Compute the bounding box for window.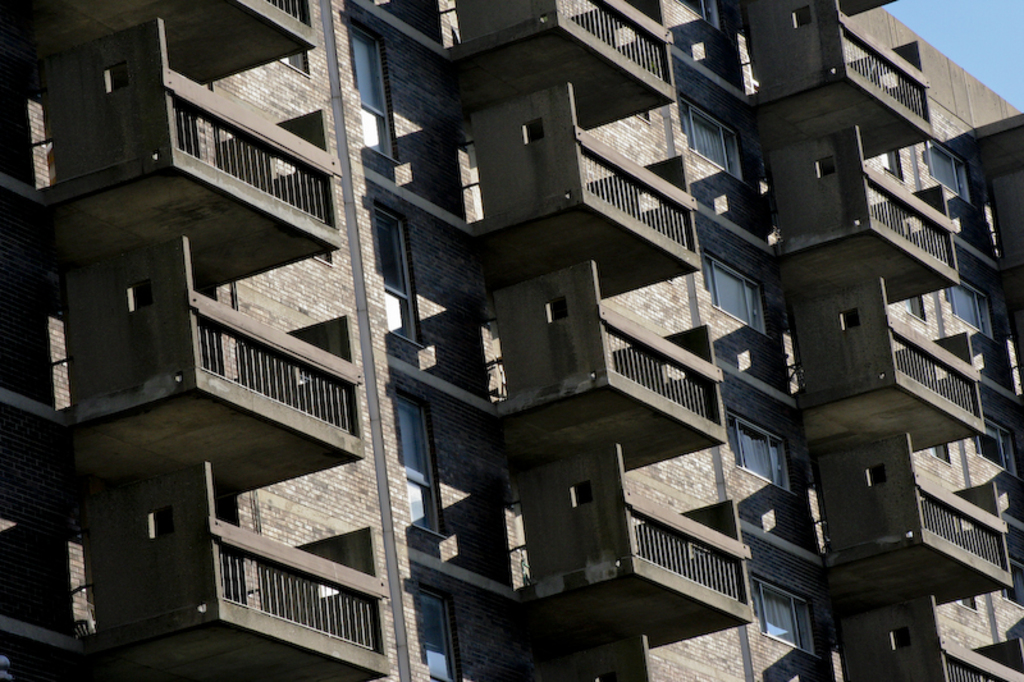
select_region(727, 400, 791, 499).
